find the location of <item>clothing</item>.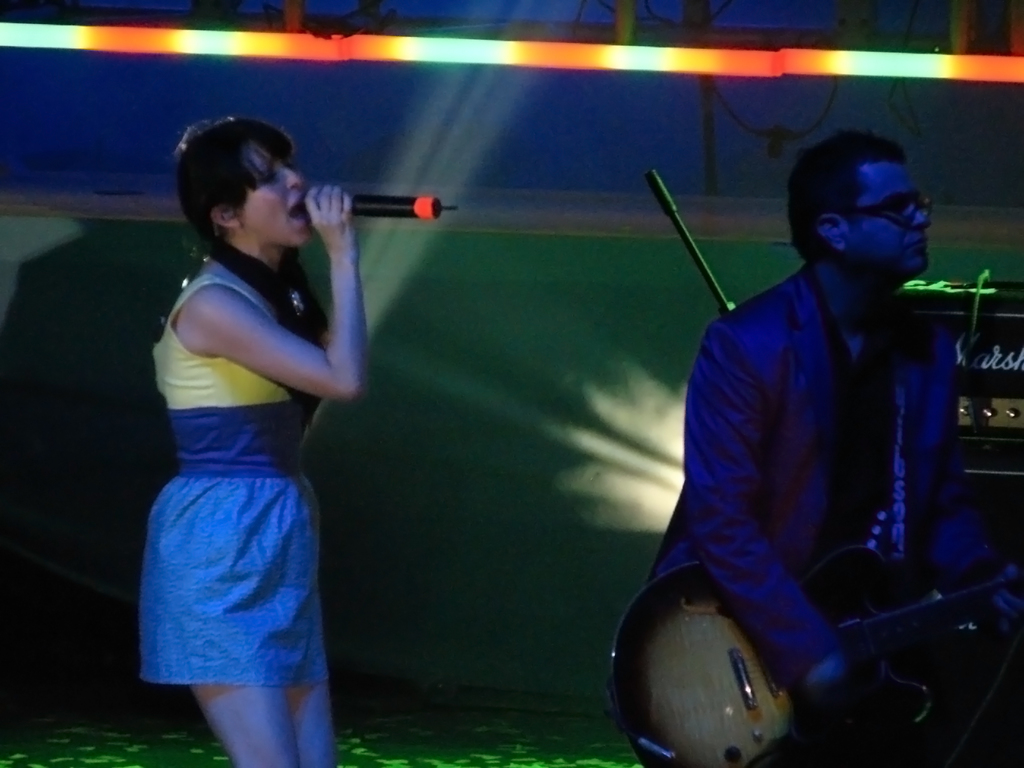
Location: (138,230,335,688).
